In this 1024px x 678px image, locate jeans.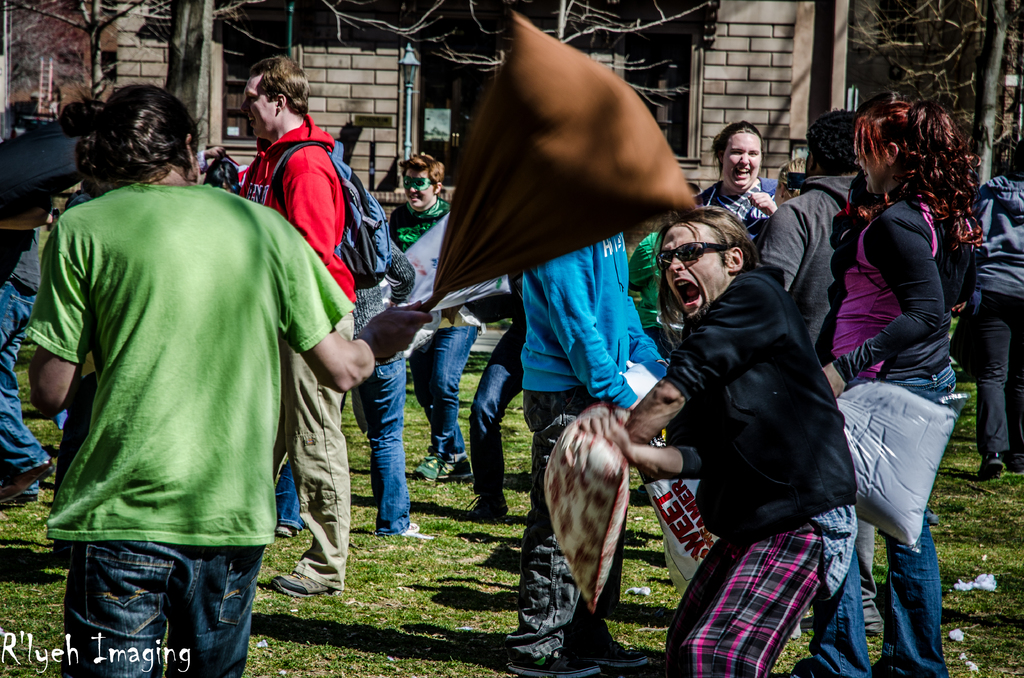
Bounding box: 55, 536, 260, 668.
